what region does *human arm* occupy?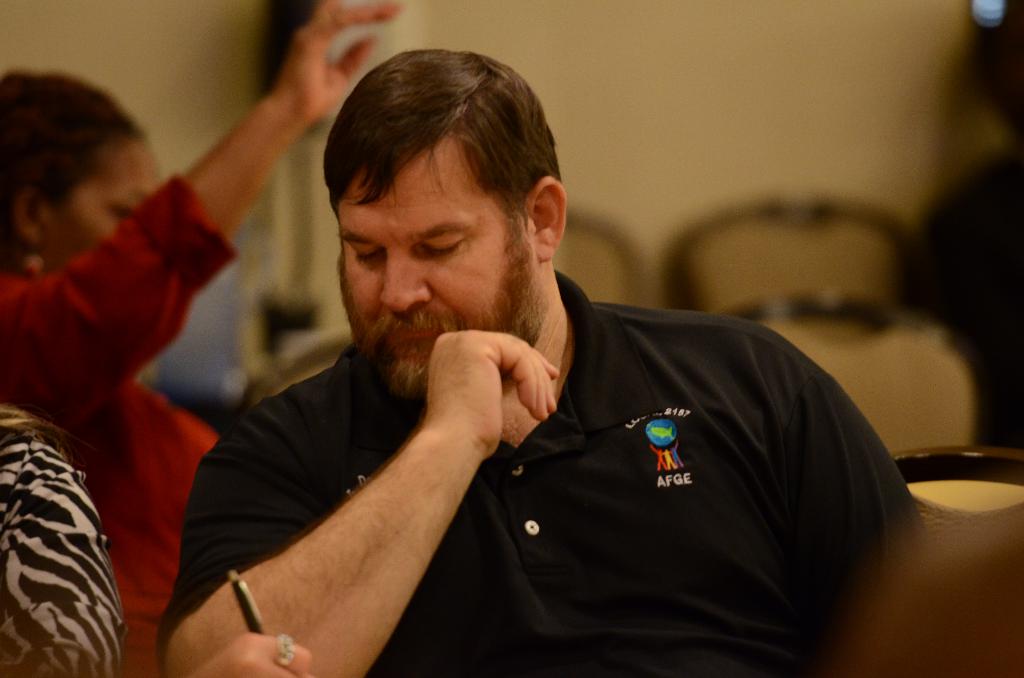
[x1=193, y1=624, x2=317, y2=677].
